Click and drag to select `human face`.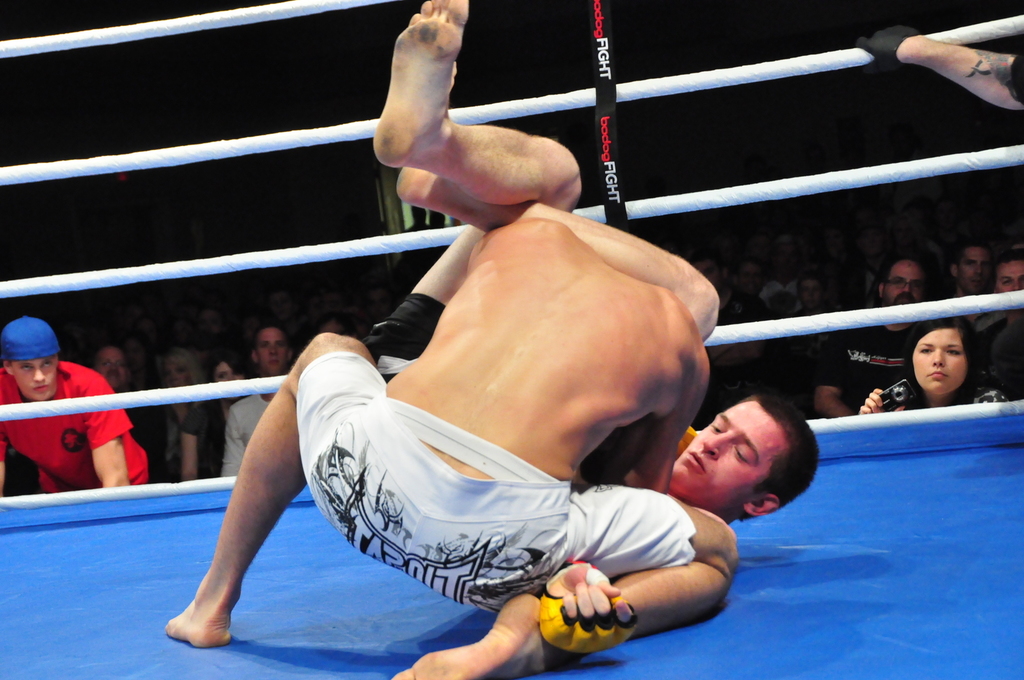
Selection: [left=989, top=255, right=1023, bottom=297].
